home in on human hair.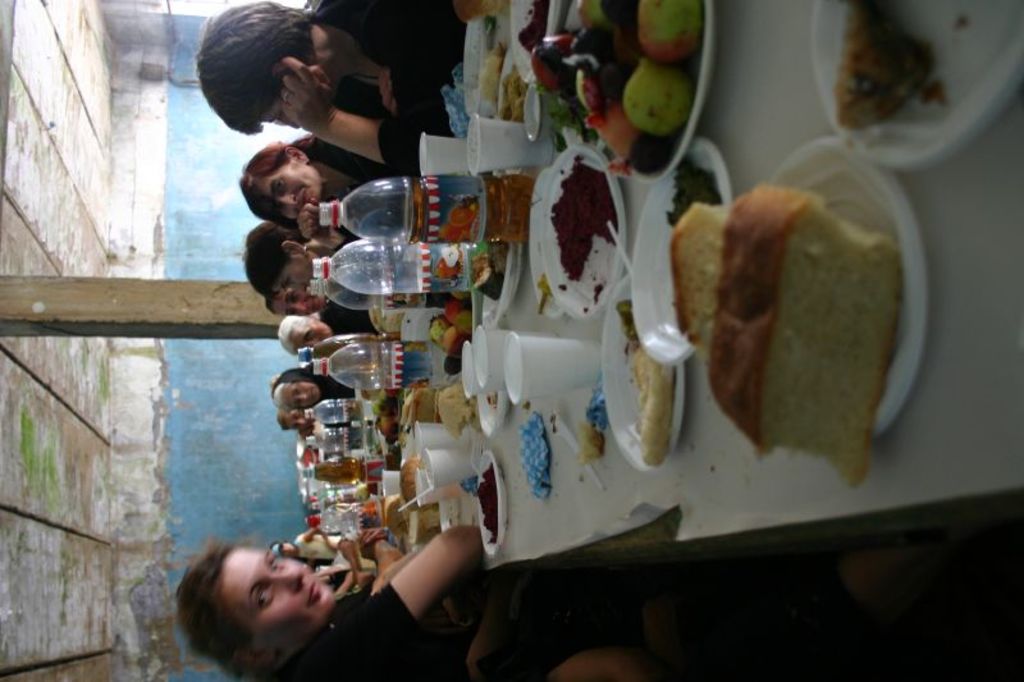
Homed in at {"x1": 275, "y1": 411, "x2": 289, "y2": 432}.
